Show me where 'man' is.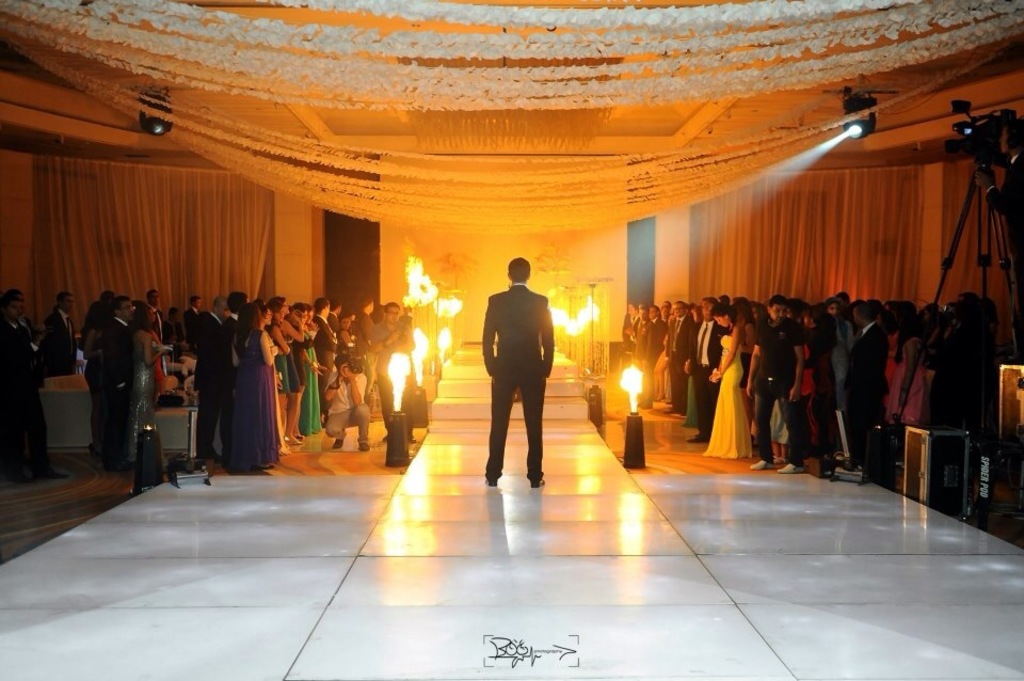
'man' is at (193, 298, 227, 458).
